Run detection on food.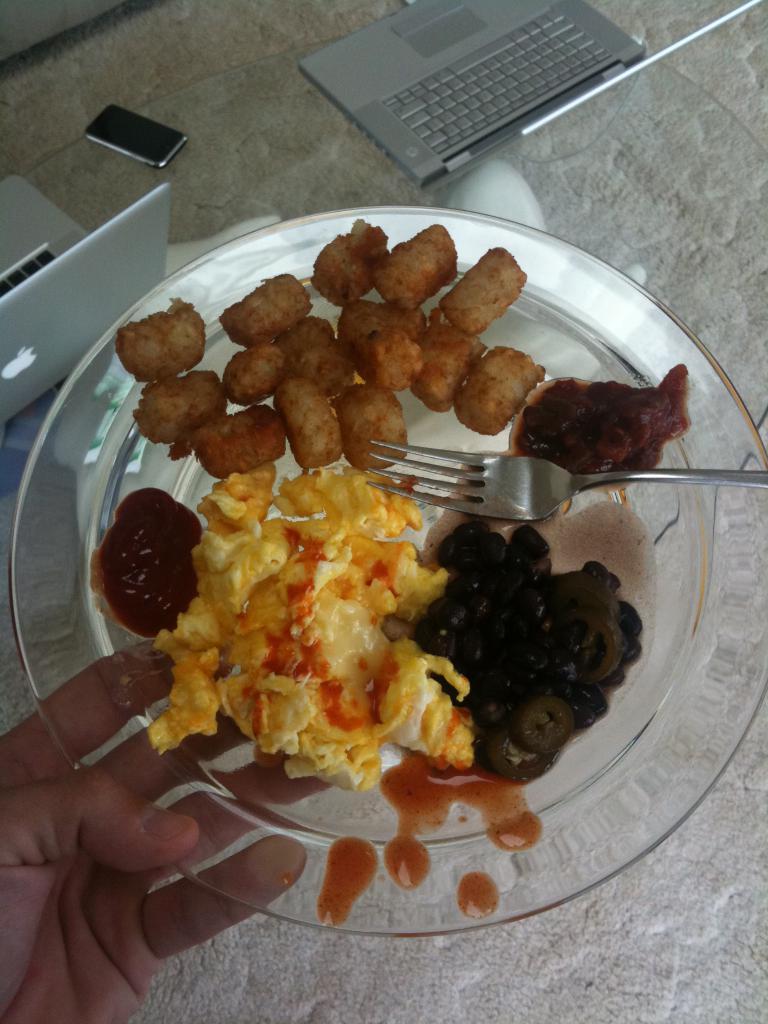
Result: left=333, top=387, right=406, bottom=471.
